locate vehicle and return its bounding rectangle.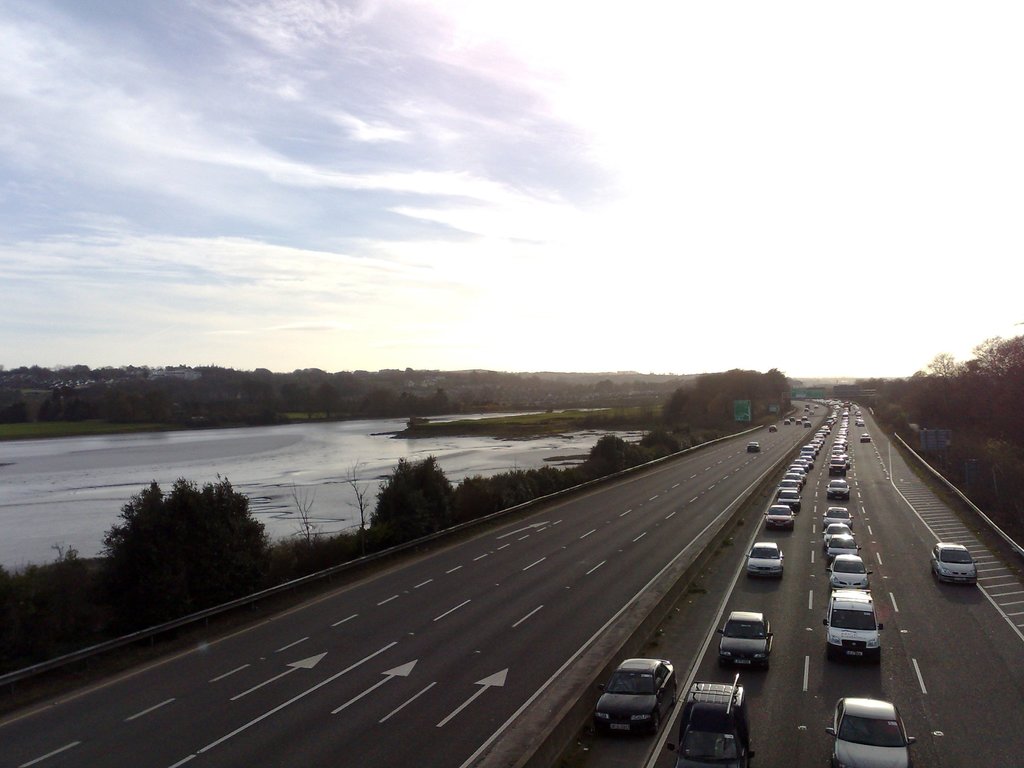
detection(743, 540, 787, 580).
